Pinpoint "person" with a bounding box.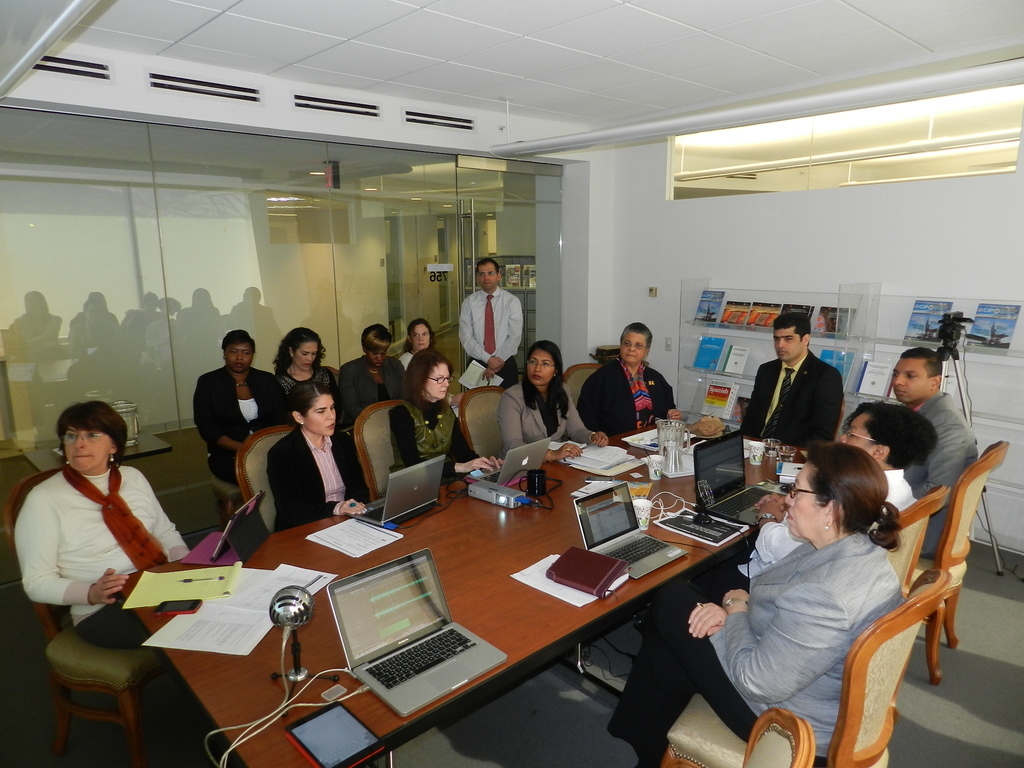
bbox(451, 259, 530, 387).
